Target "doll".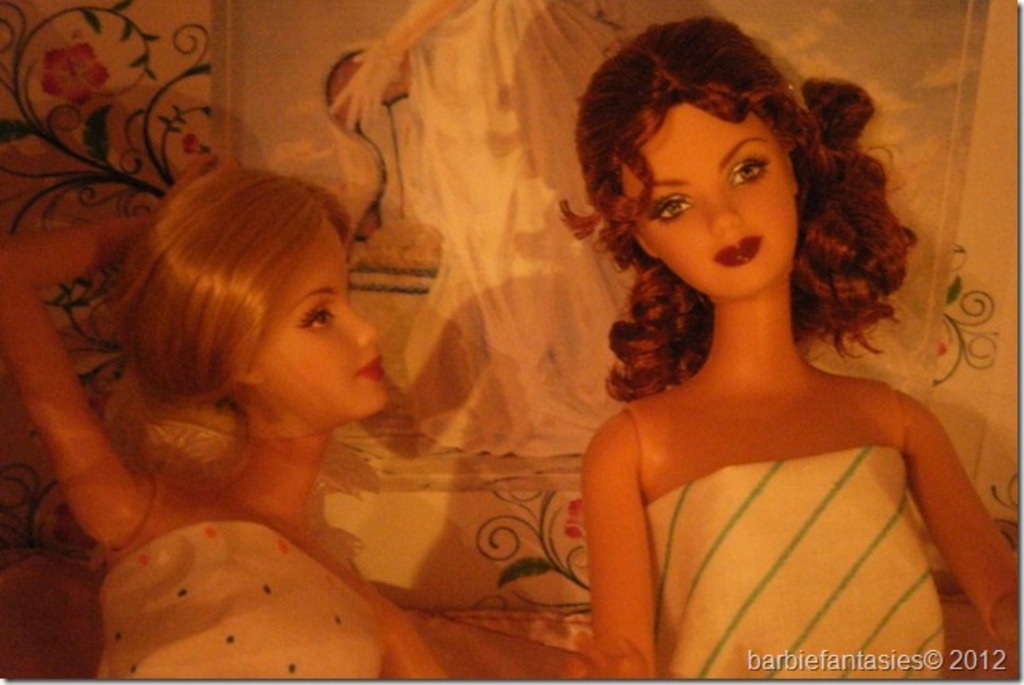
Target region: (x1=0, y1=148, x2=439, y2=683).
